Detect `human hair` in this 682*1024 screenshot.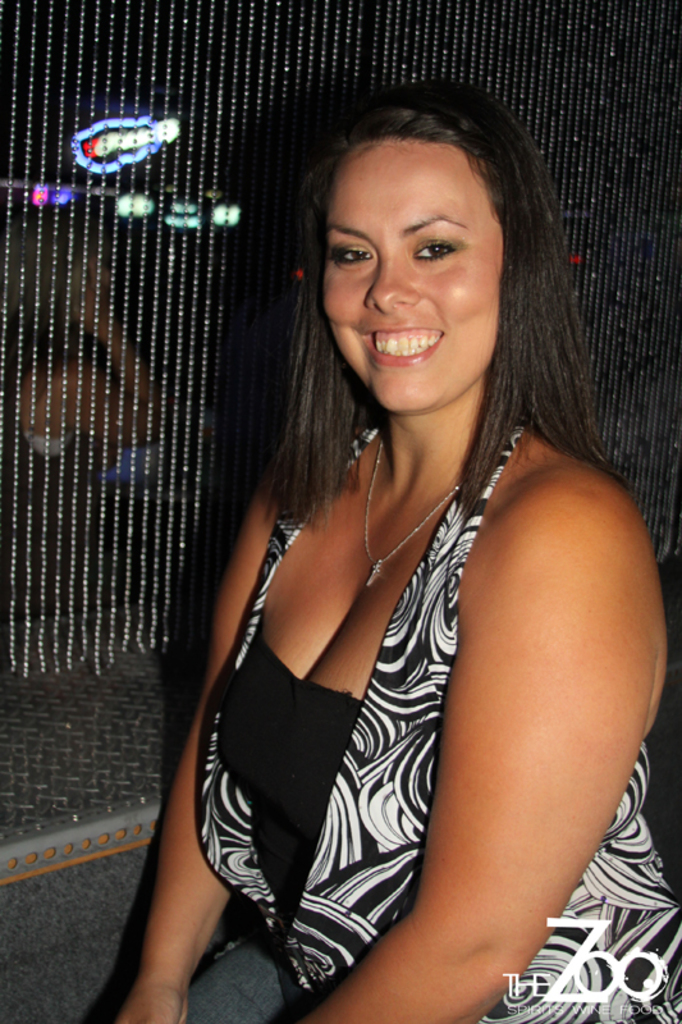
Detection: [241,35,669,543].
